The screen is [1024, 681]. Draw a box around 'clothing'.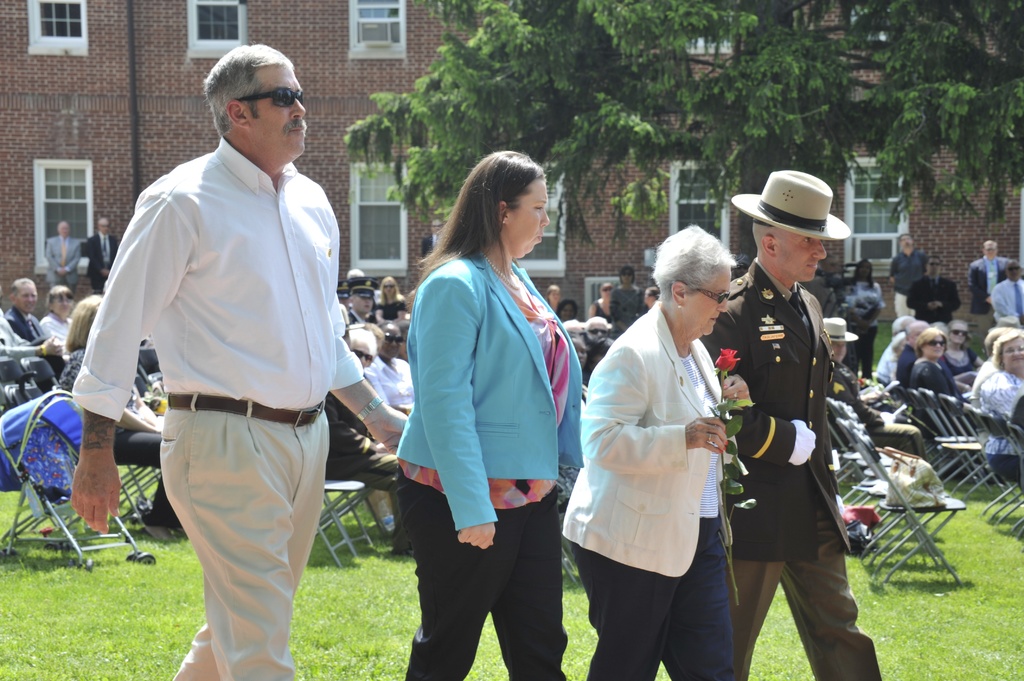
locate(39, 236, 74, 289).
